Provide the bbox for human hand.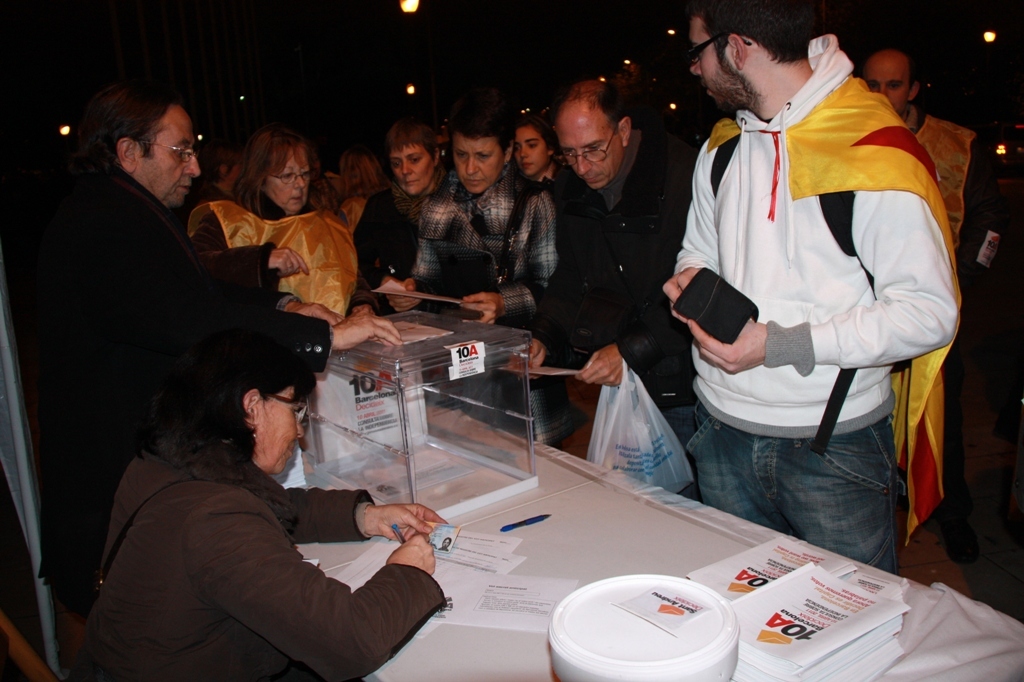
[left=507, top=338, right=547, bottom=371].
